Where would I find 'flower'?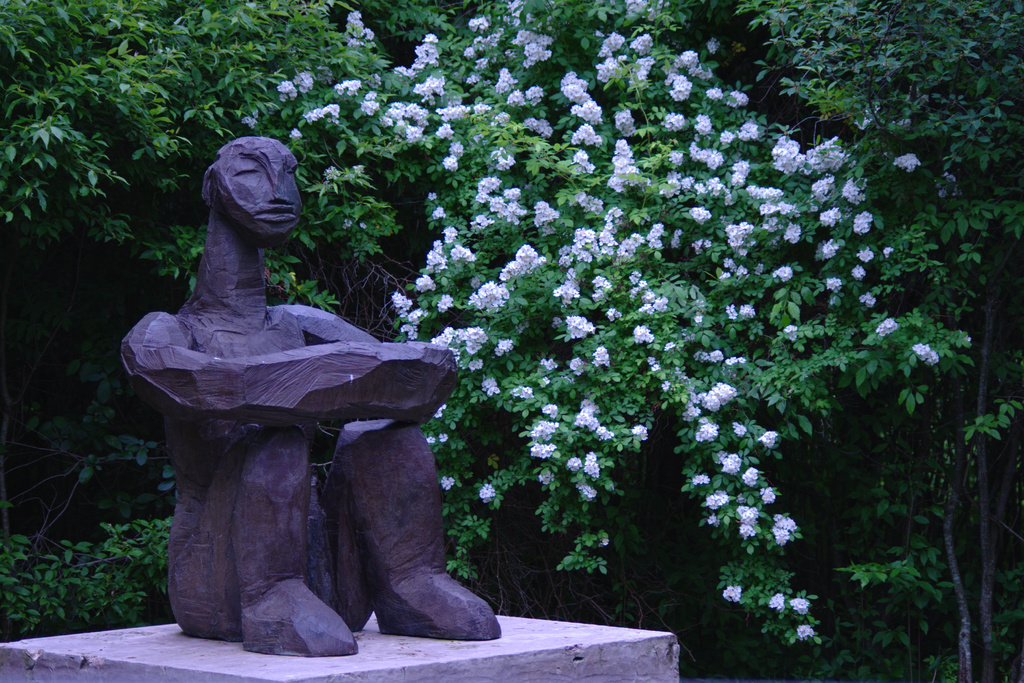
At 940:171:956:180.
